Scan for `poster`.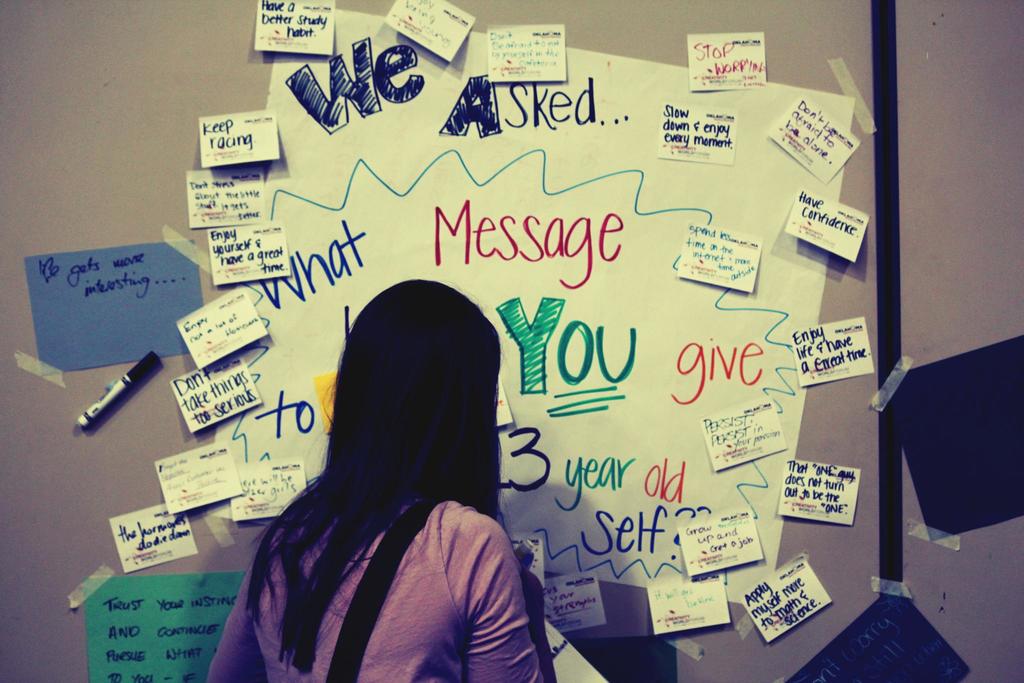
Scan result: (x1=739, y1=548, x2=833, y2=640).
